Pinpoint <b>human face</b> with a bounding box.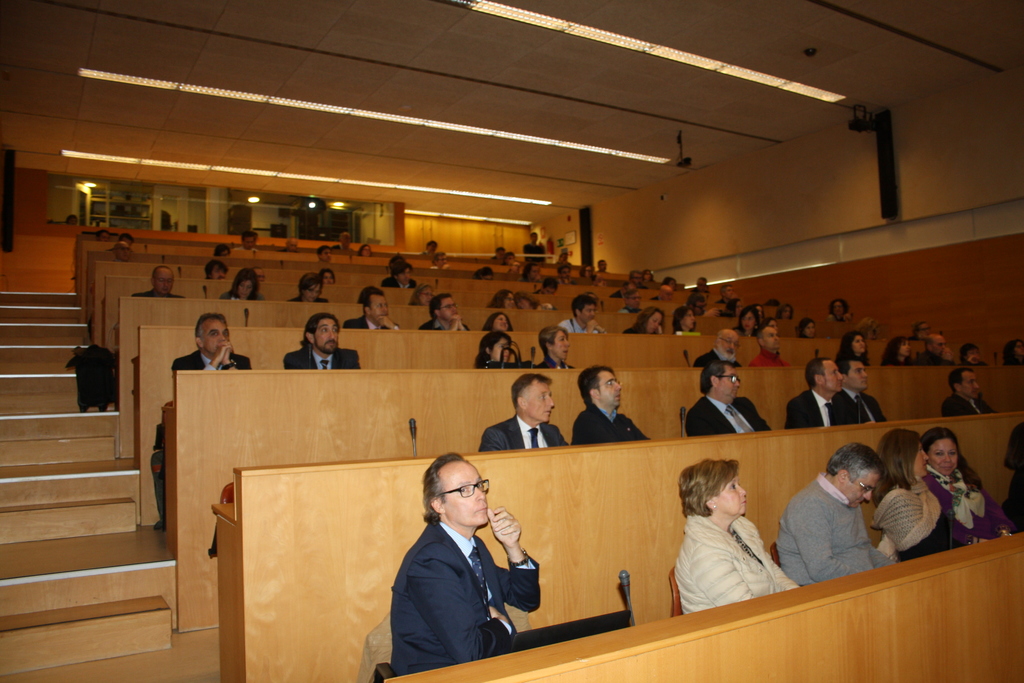
BBox(742, 311, 756, 331).
